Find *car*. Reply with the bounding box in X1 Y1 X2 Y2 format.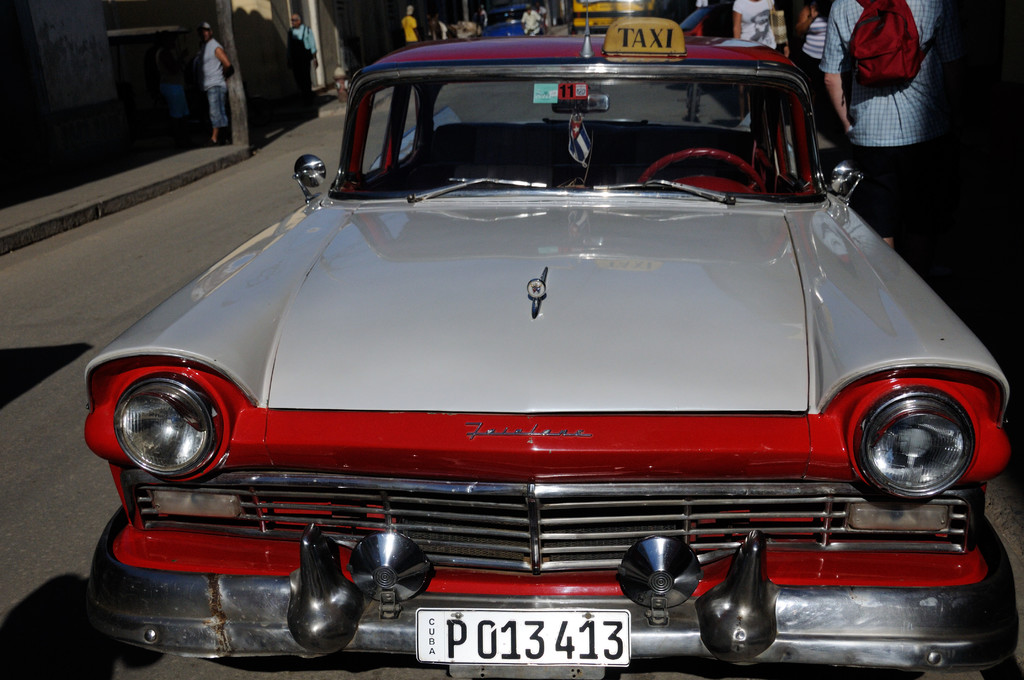
86 40 1023 679.
